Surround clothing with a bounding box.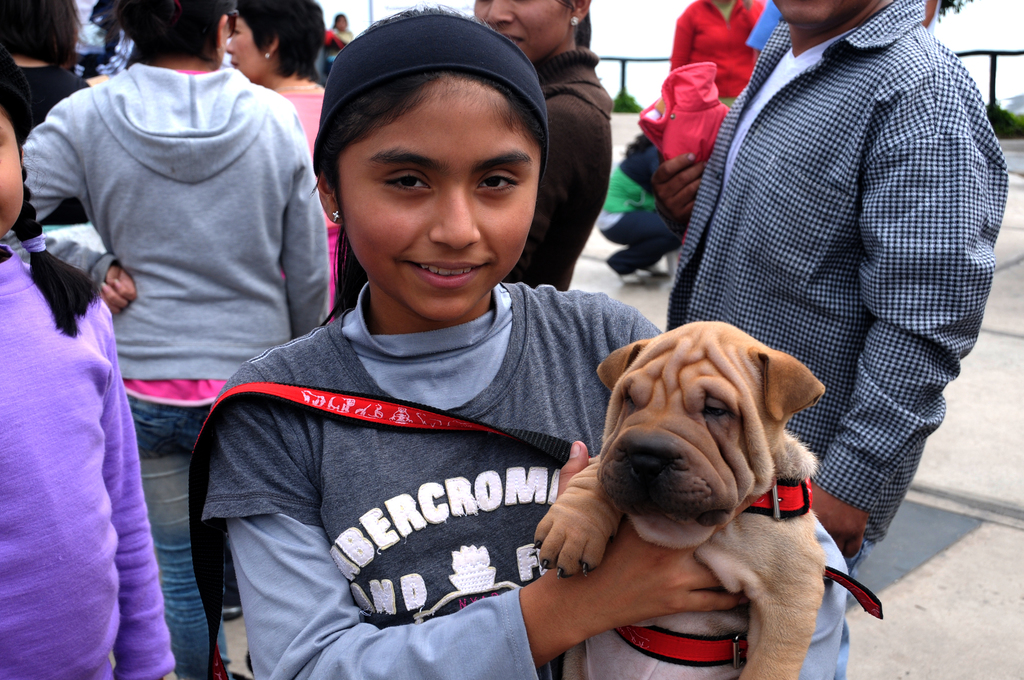
bbox=(675, 0, 765, 99).
